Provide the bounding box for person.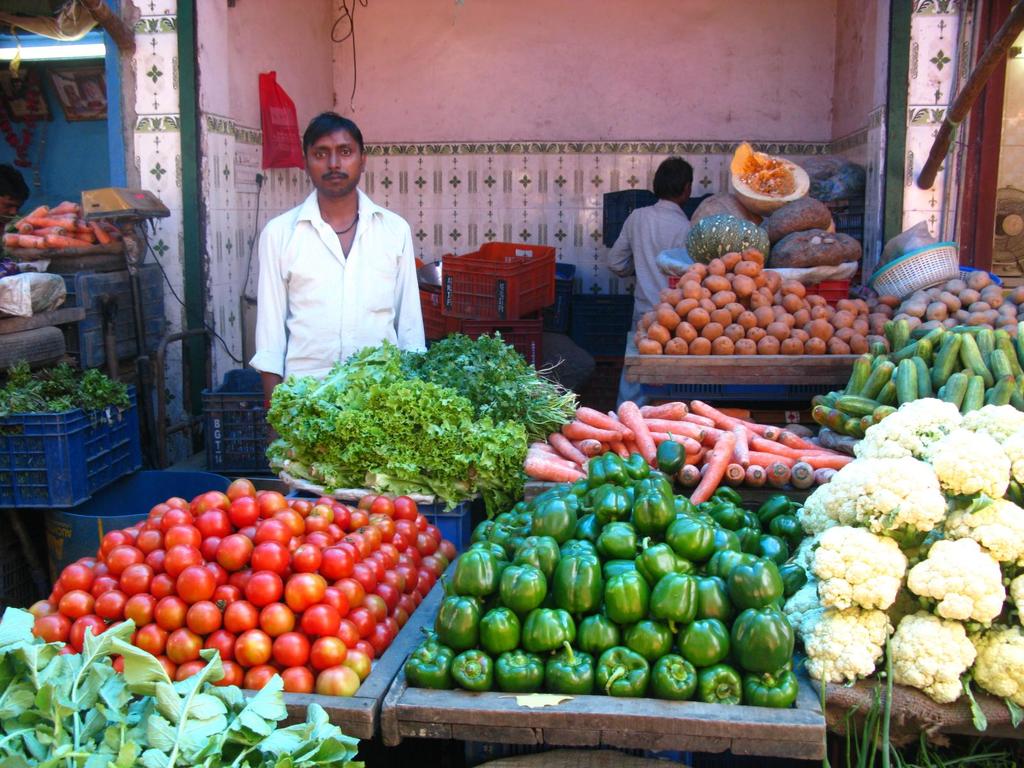
x1=607 y1=155 x2=701 y2=413.
